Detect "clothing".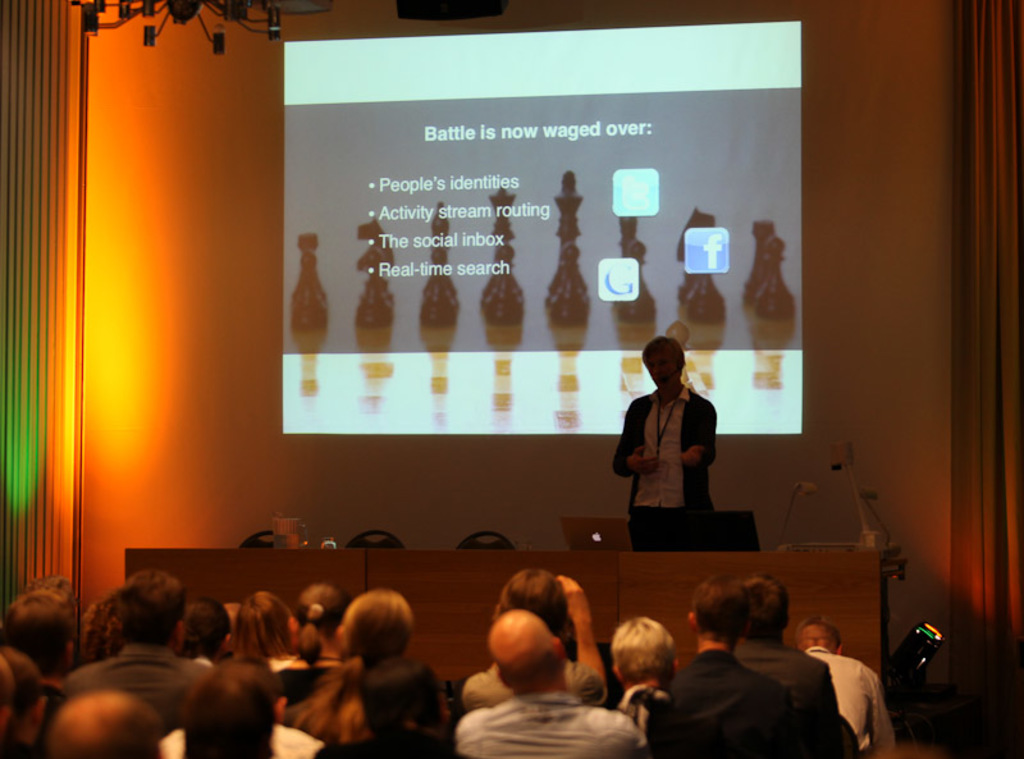
Detected at [x1=161, y1=719, x2=333, y2=758].
